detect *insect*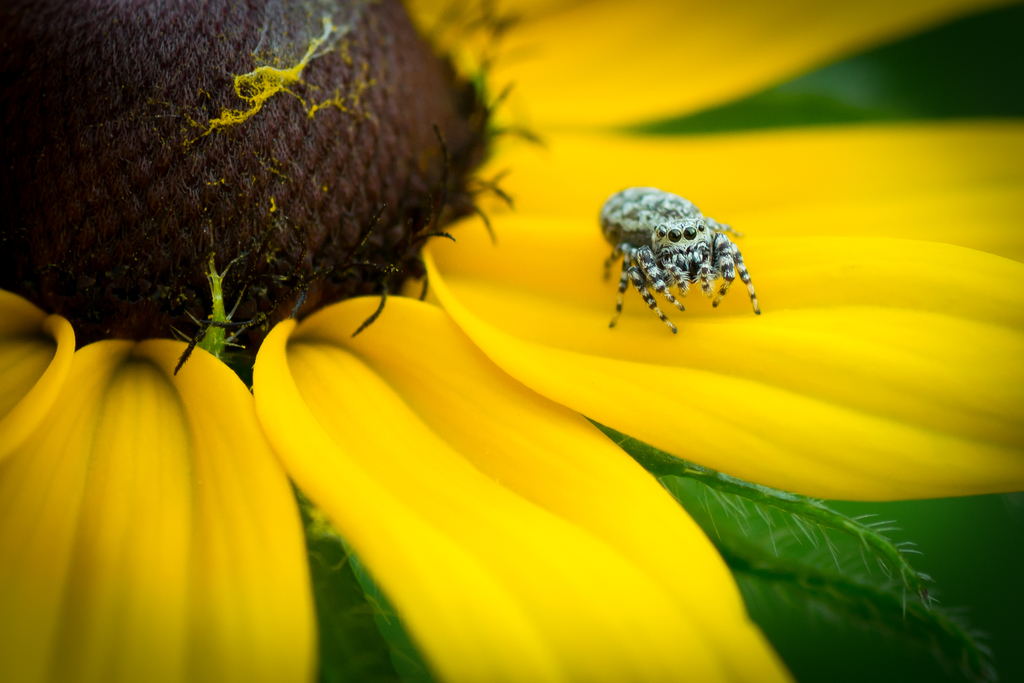
left=598, top=183, right=764, bottom=334
